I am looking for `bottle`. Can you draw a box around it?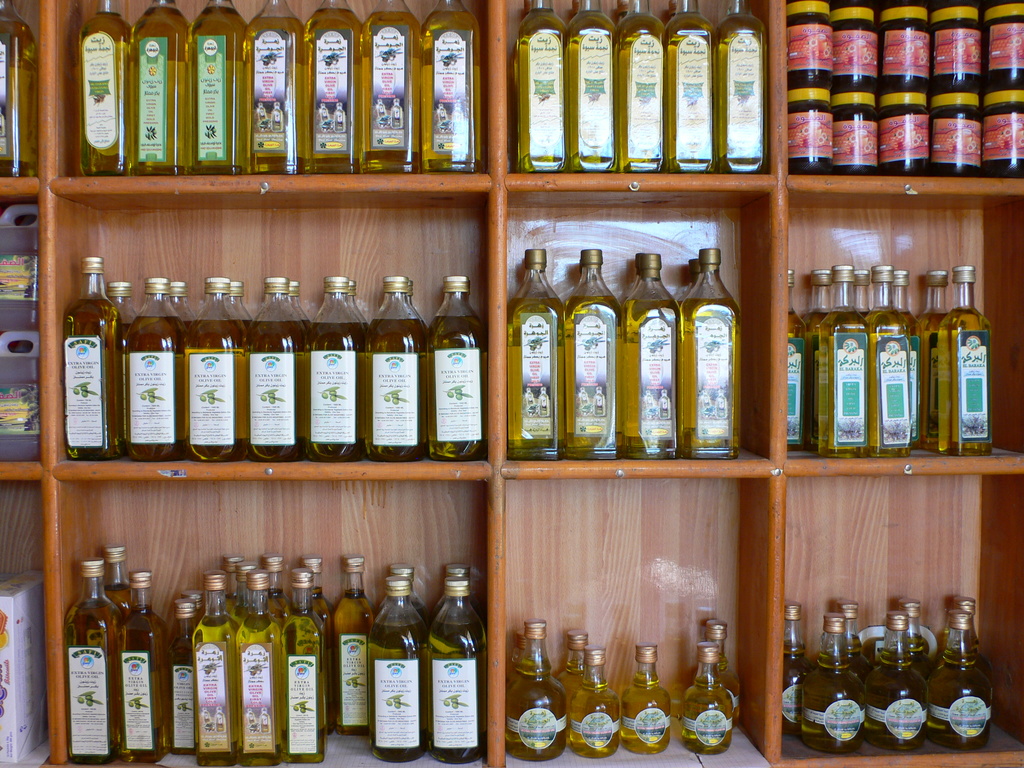
Sure, the bounding box is crop(570, 0, 617, 168).
